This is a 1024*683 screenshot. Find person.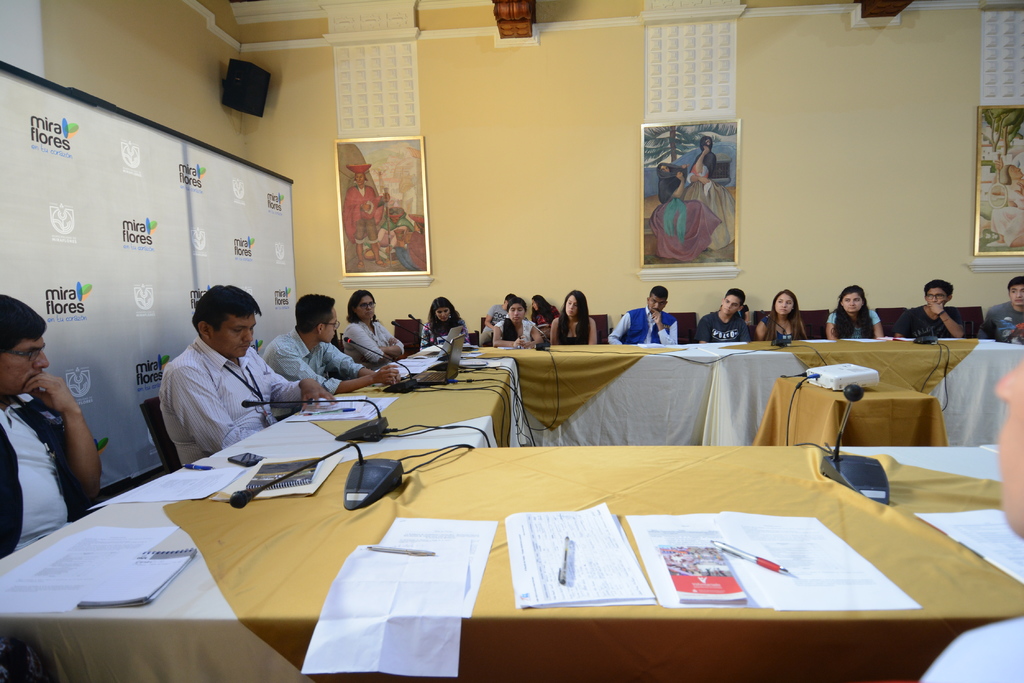
Bounding box: crop(980, 275, 1023, 336).
